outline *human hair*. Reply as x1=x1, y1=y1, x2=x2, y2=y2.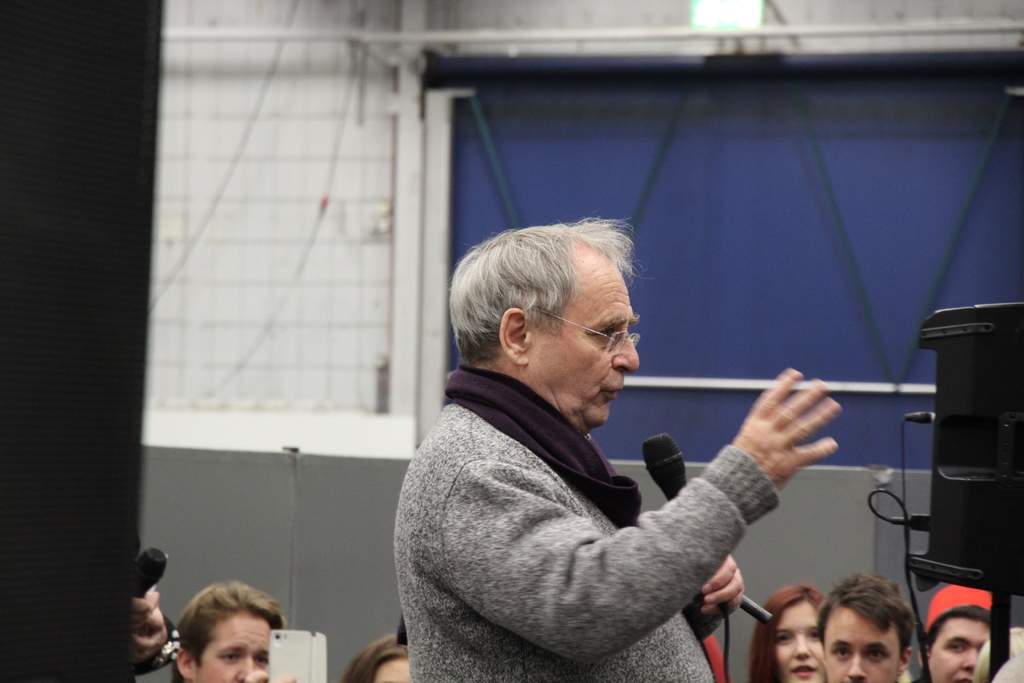
x1=812, y1=568, x2=913, y2=650.
